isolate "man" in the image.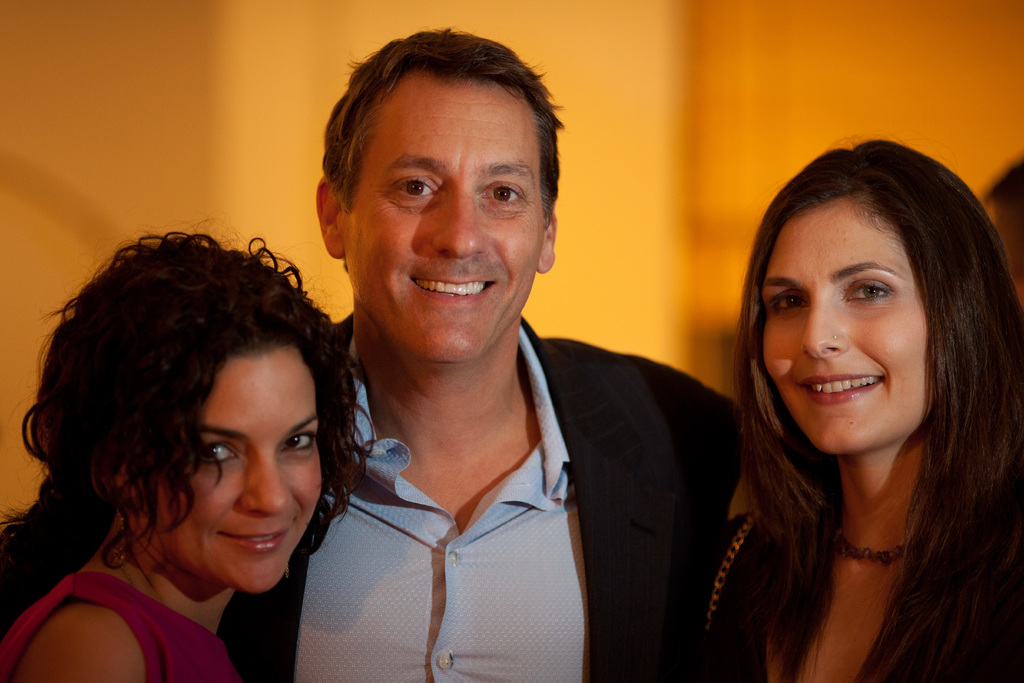
Isolated region: bbox=(0, 19, 758, 682).
